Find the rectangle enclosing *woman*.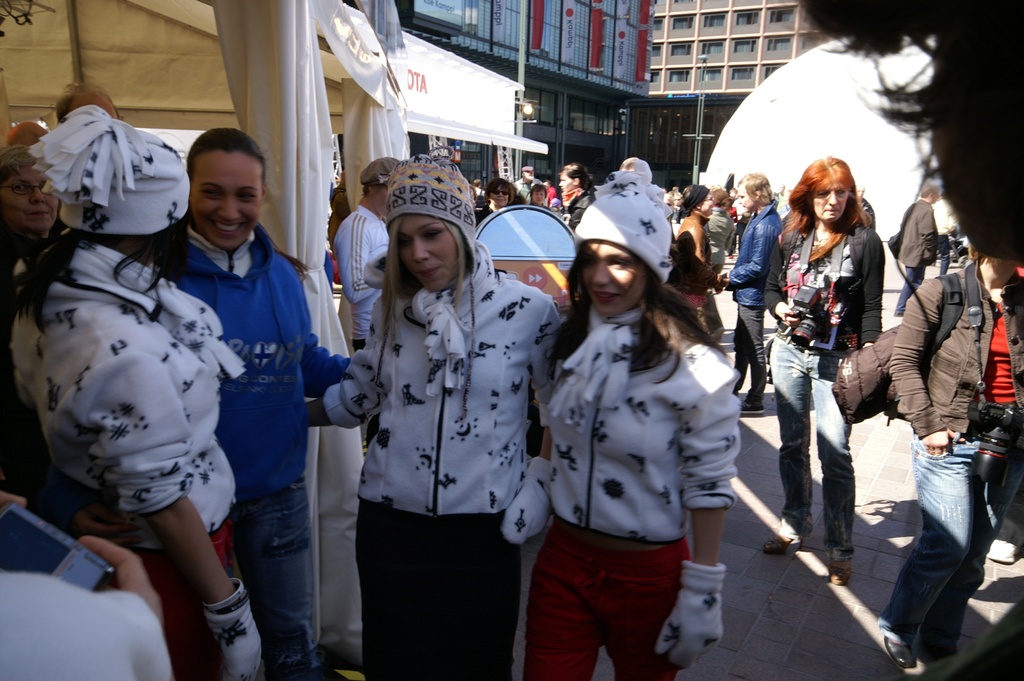
666 184 728 343.
